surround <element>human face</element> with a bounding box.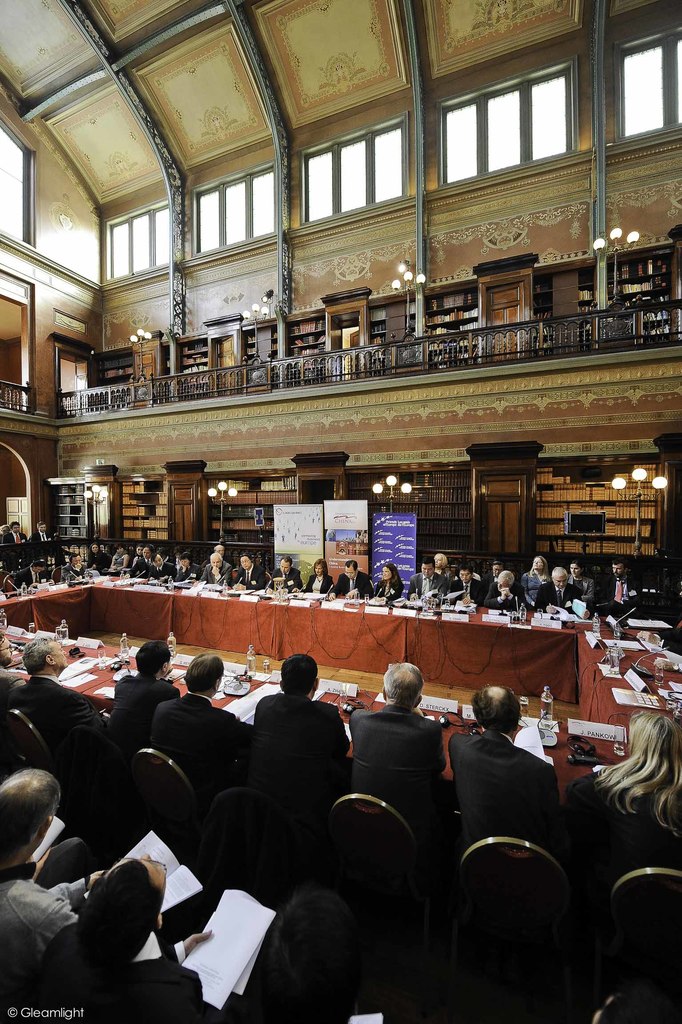
x1=570, y1=564, x2=579, y2=574.
